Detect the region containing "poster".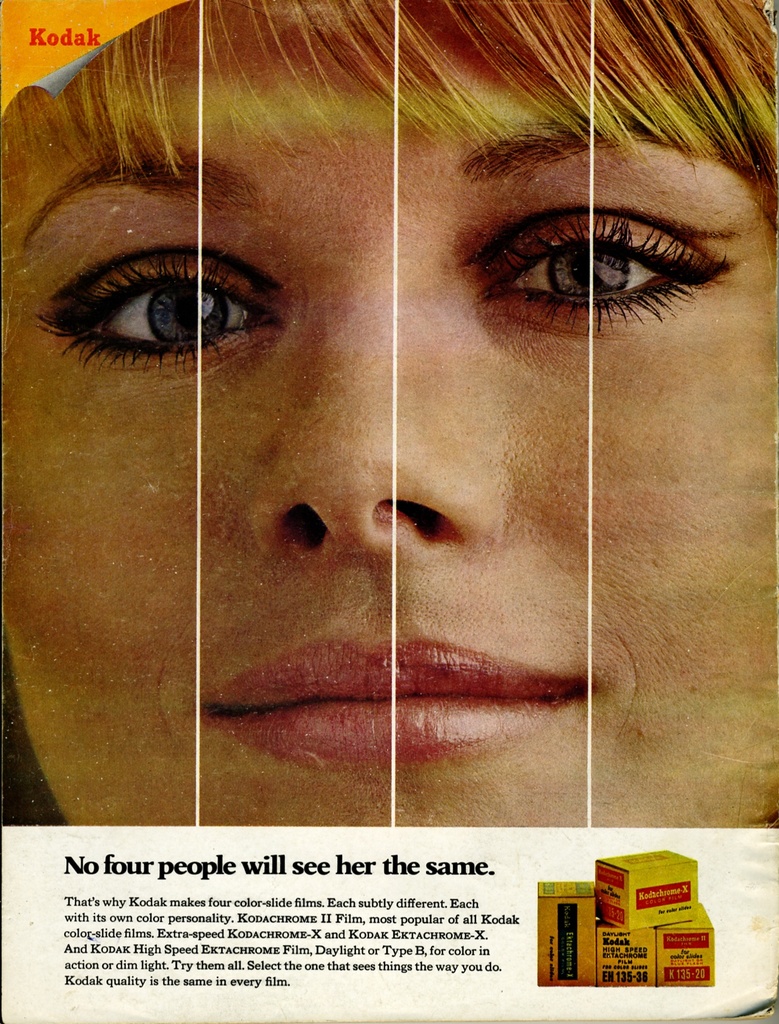
<bbox>0, 0, 778, 1023</bbox>.
